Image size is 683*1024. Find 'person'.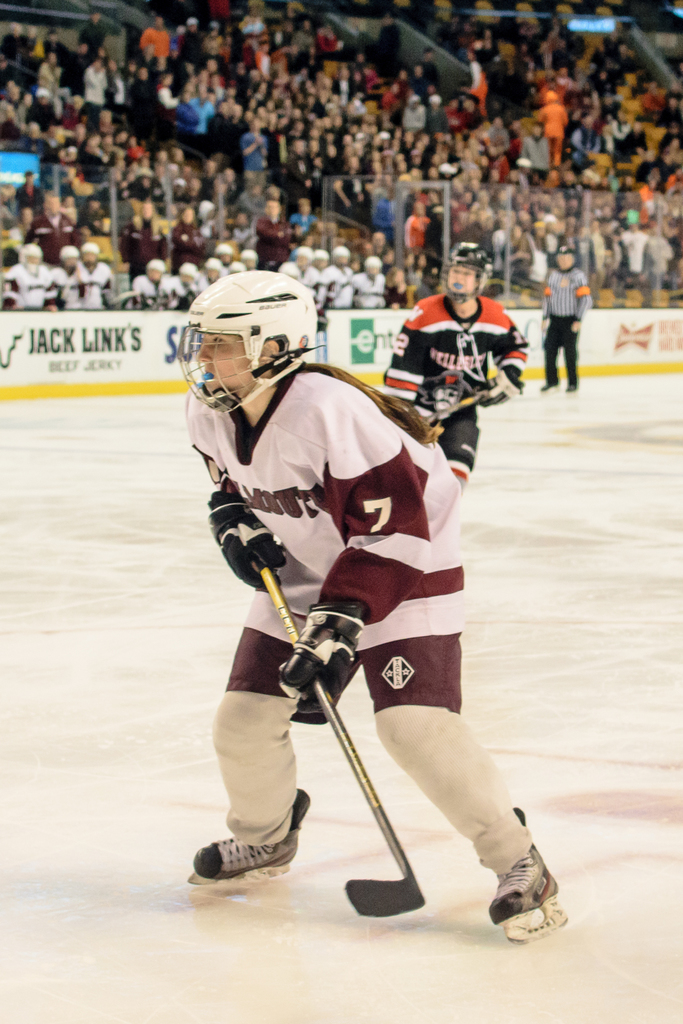
l=354, t=255, r=387, b=305.
